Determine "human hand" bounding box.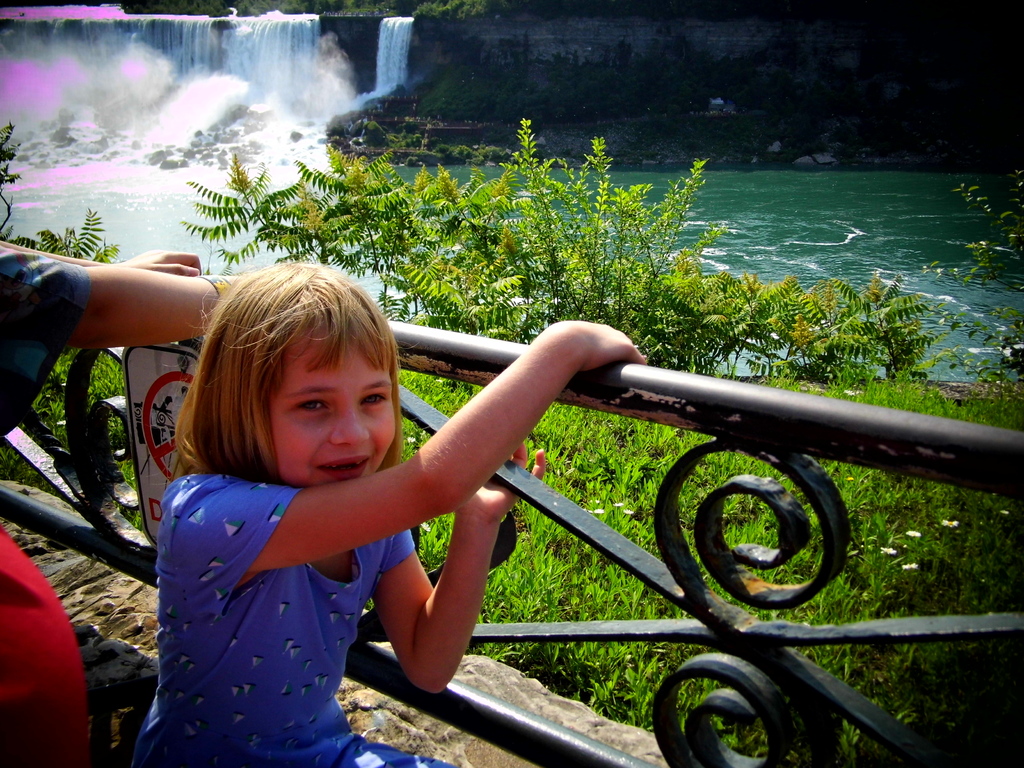
Determined: 122:248:204:278.
